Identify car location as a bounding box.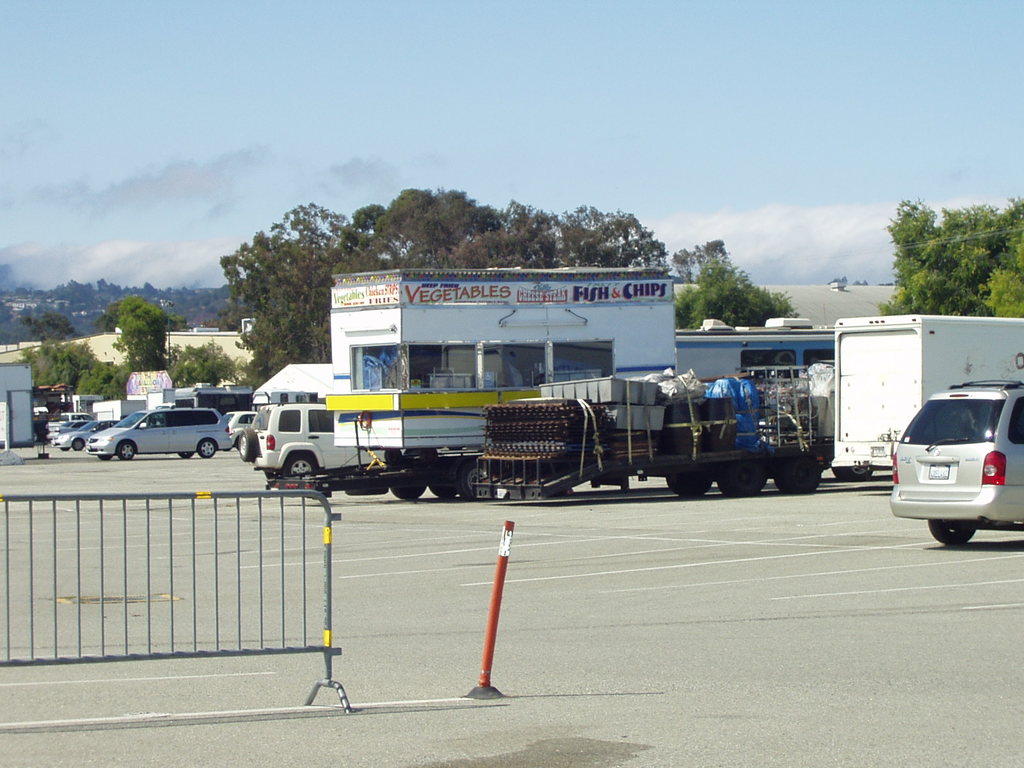
bbox=[890, 383, 1012, 547].
